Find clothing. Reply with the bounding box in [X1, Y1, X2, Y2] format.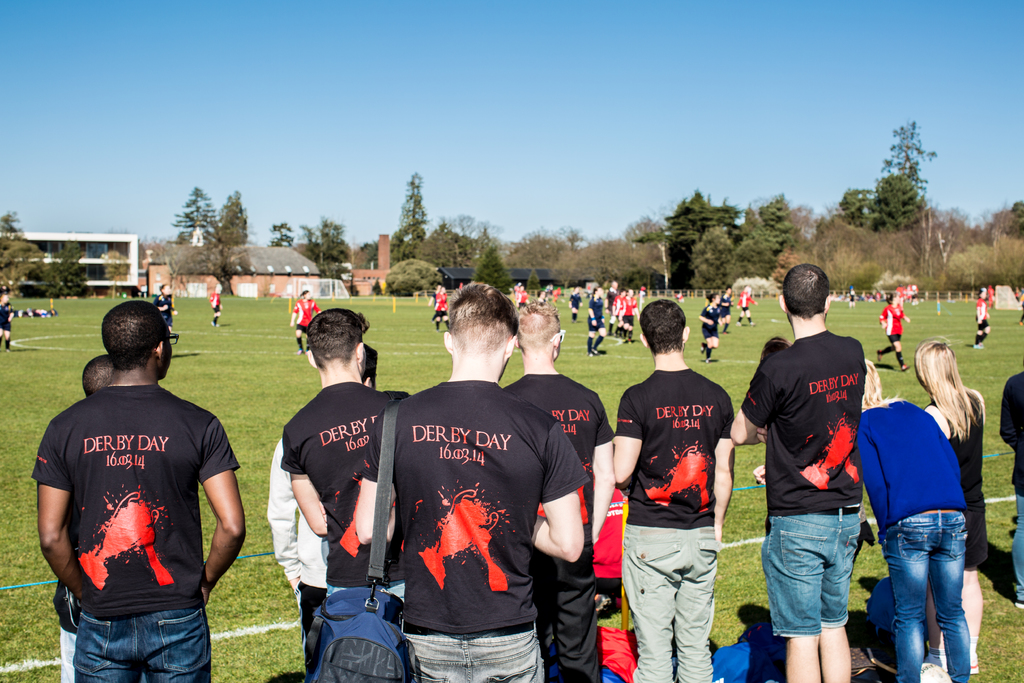
[154, 295, 174, 327].
